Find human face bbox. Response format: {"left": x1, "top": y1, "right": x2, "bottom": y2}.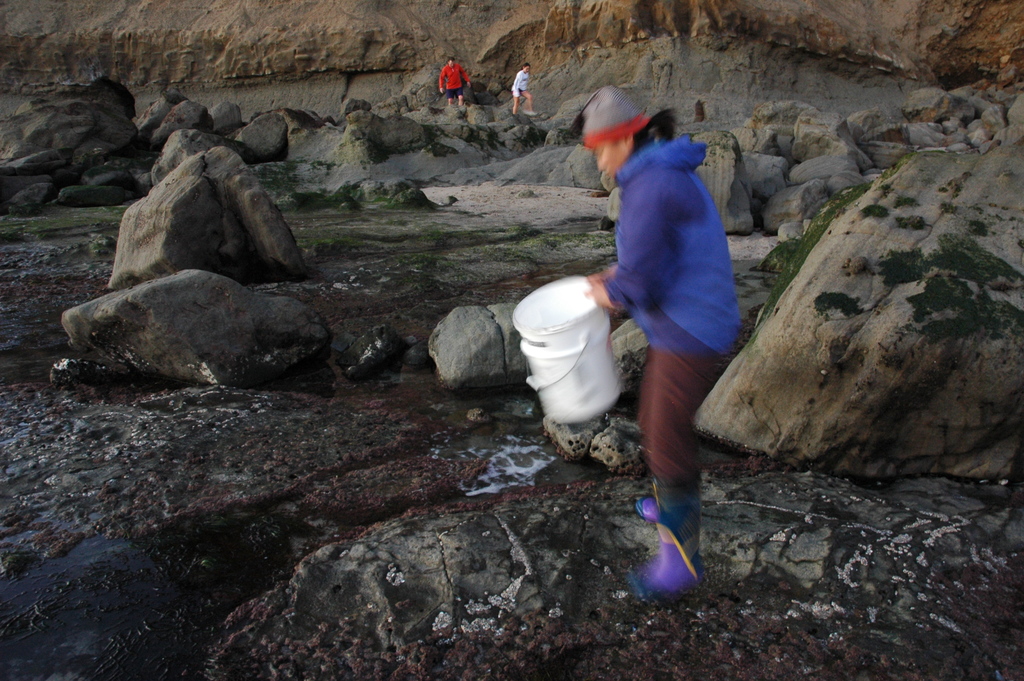
{"left": 593, "top": 142, "right": 629, "bottom": 177}.
